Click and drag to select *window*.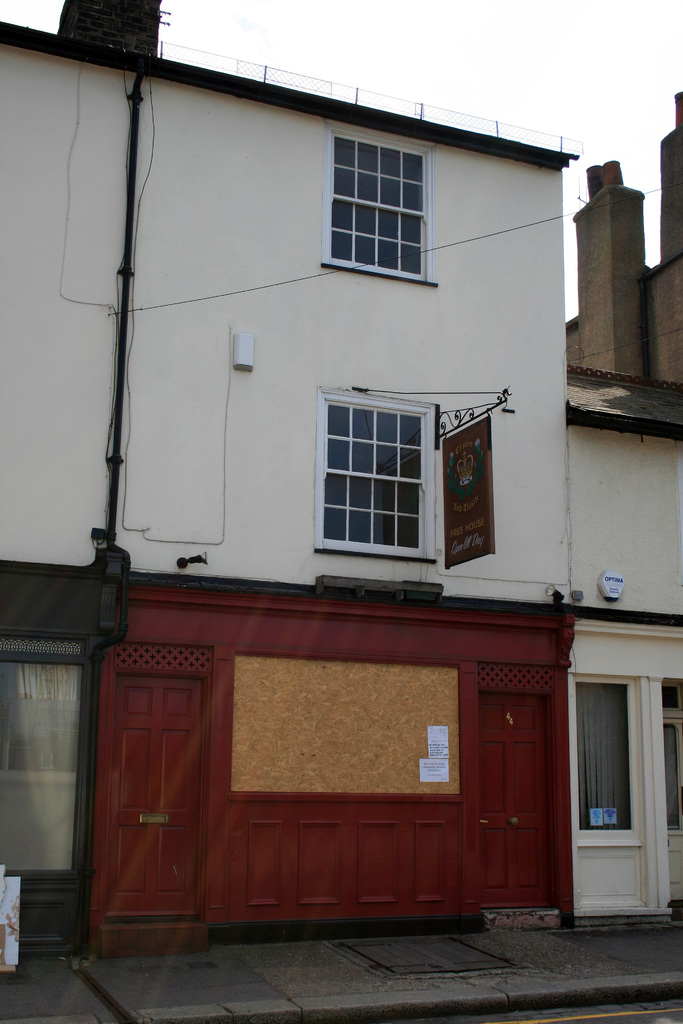
Selection: [left=327, top=124, right=433, bottom=285].
